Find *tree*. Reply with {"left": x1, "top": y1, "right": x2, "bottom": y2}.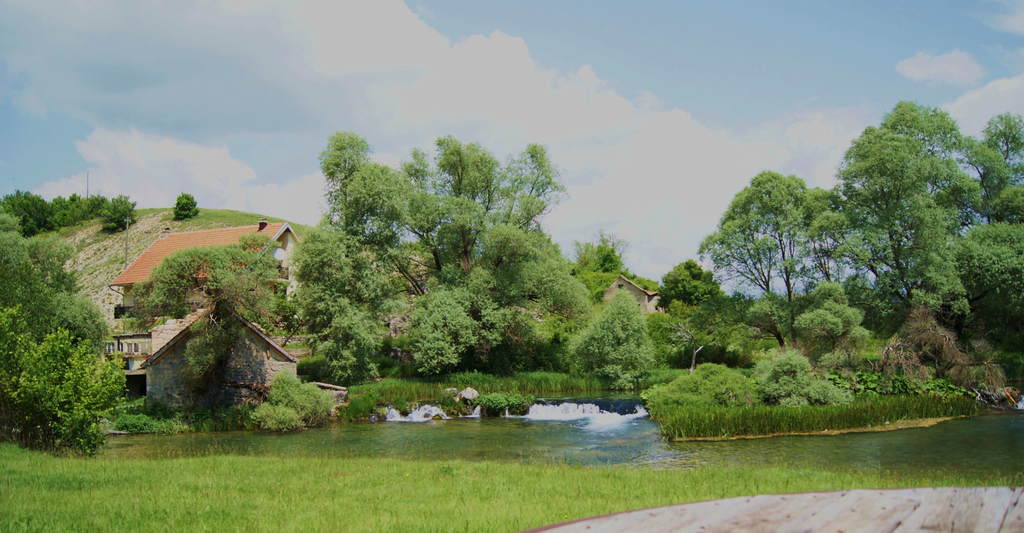
{"left": 45, "top": 195, "right": 116, "bottom": 224}.
